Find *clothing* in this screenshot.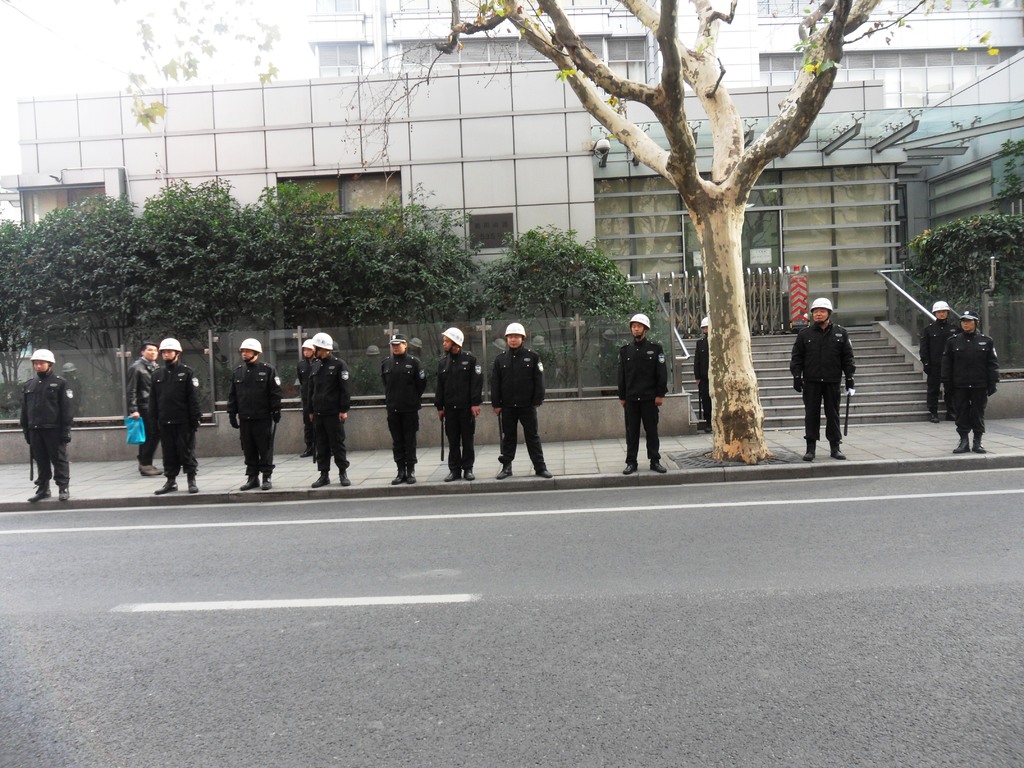
The bounding box for *clothing* is x1=305, y1=352, x2=358, y2=470.
